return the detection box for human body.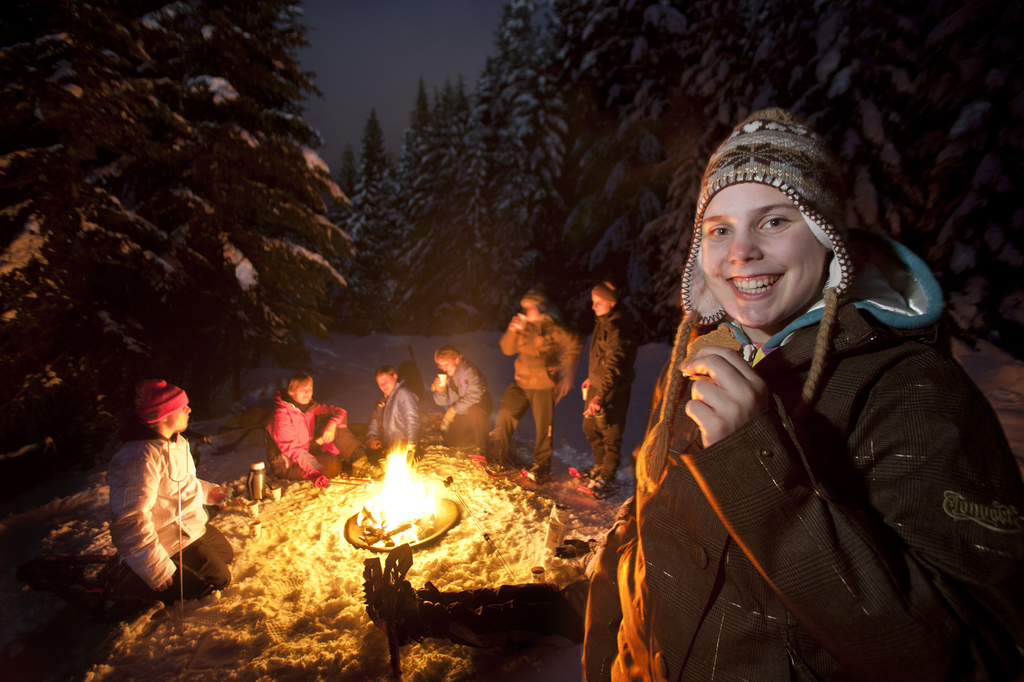
<region>429, 341, 493, 454</region>.
